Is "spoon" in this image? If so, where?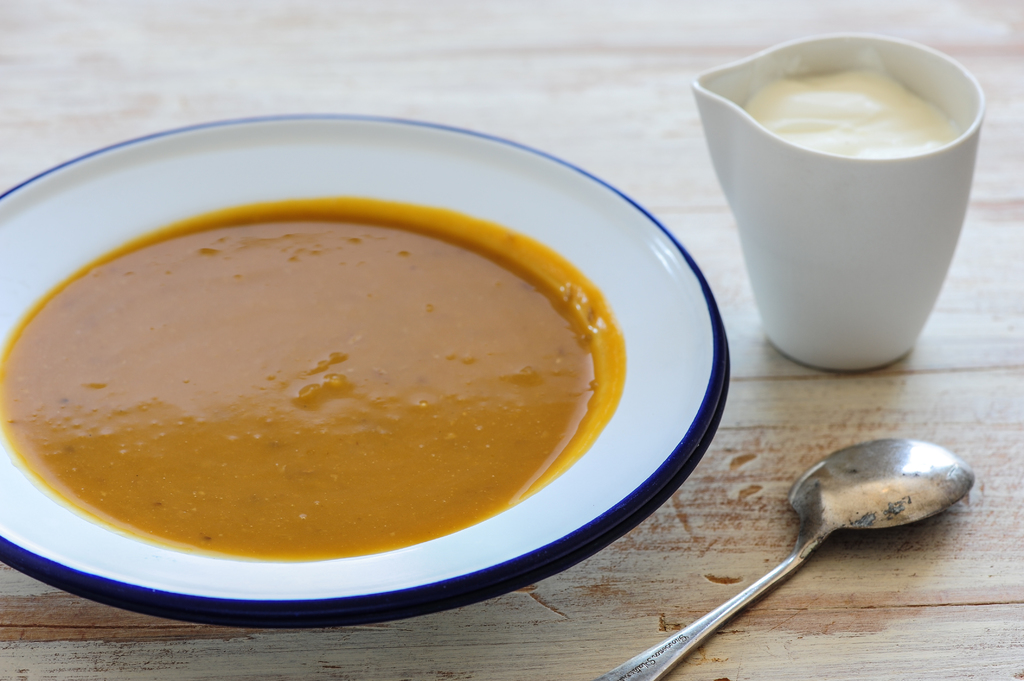
Yes, at 590 436 973 680.
